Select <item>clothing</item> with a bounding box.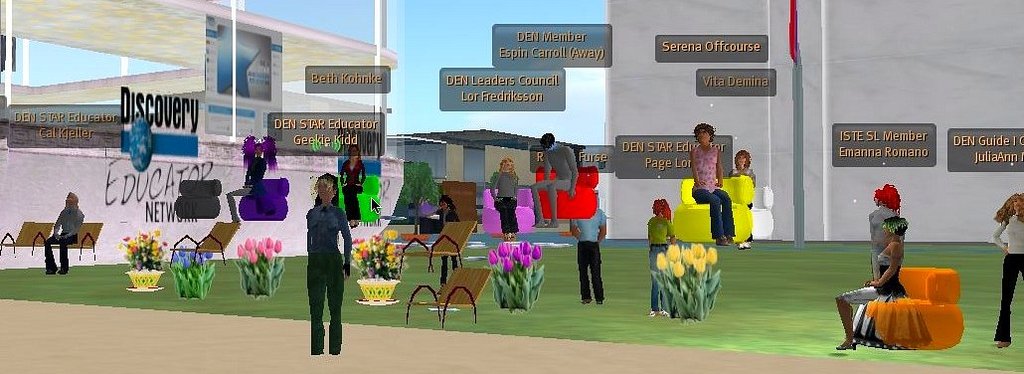
433/202/451/223.
